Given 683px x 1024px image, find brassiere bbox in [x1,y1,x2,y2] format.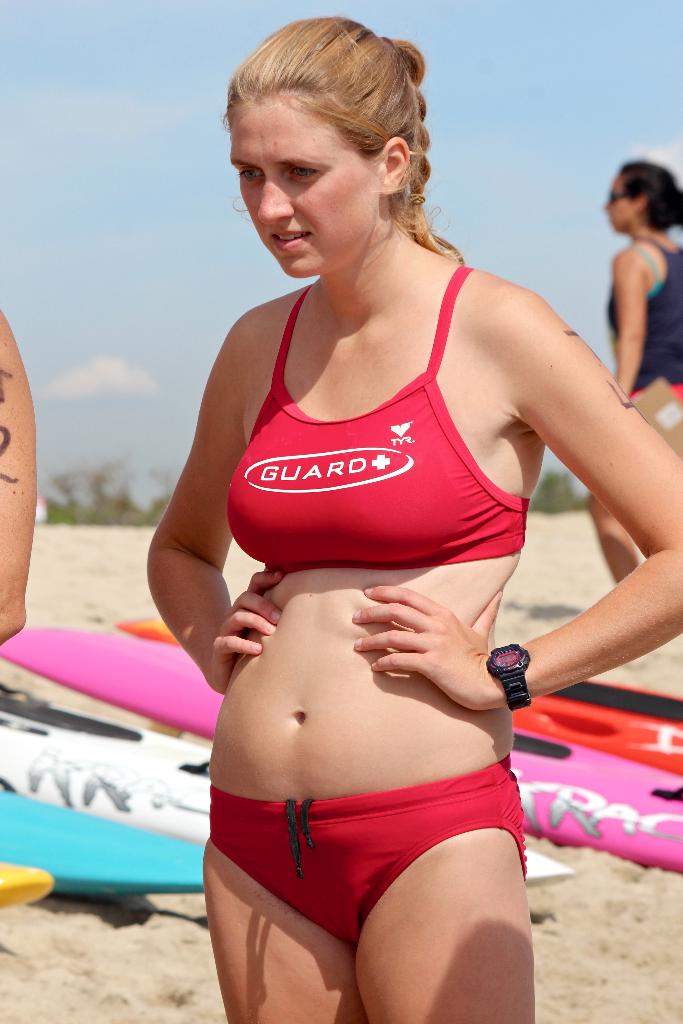
[217,223,549,615].
